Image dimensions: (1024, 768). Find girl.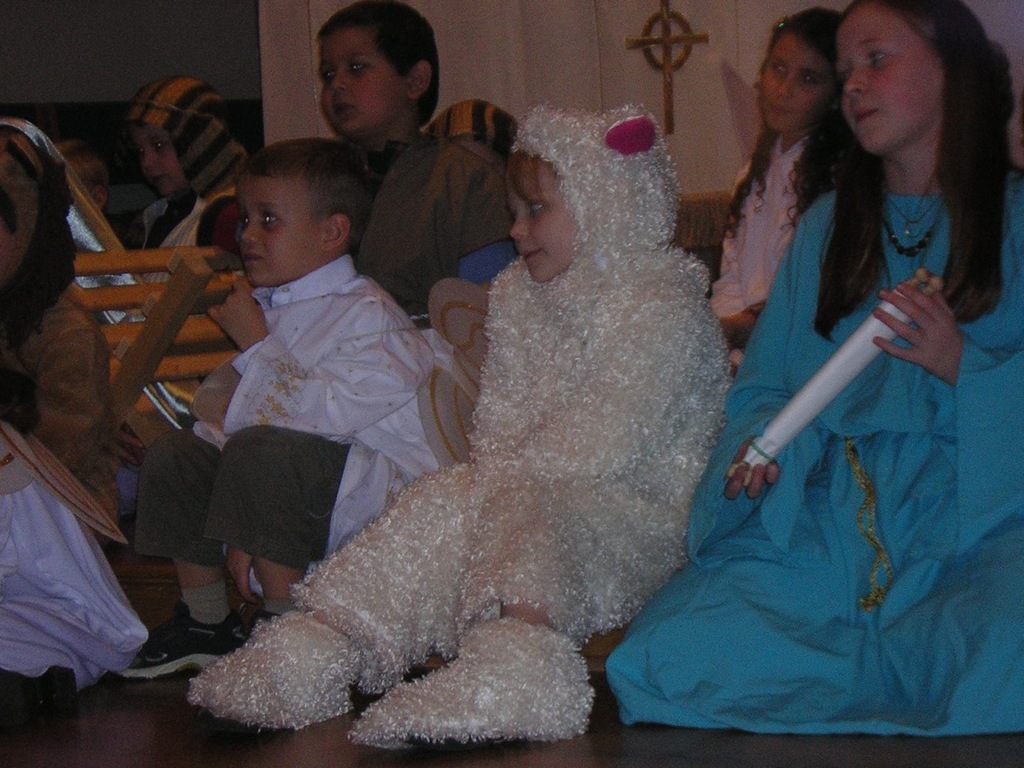
box=[189, 101, 737, 741].
